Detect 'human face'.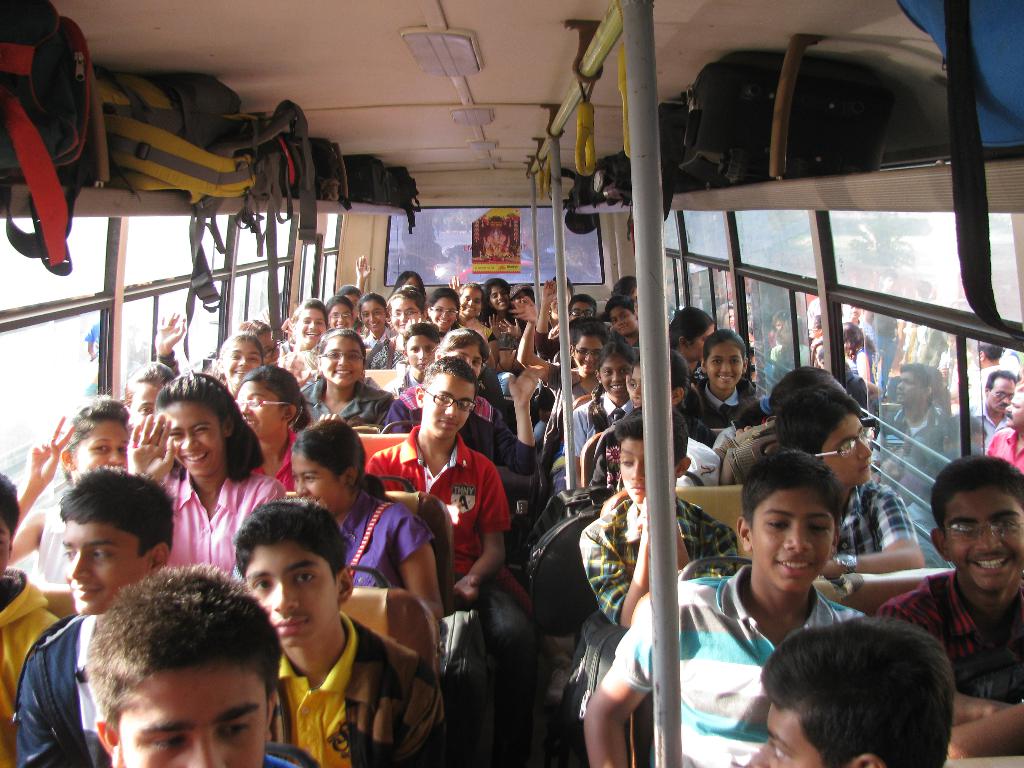
Detected at Rect(426, 376, 473, 435).
